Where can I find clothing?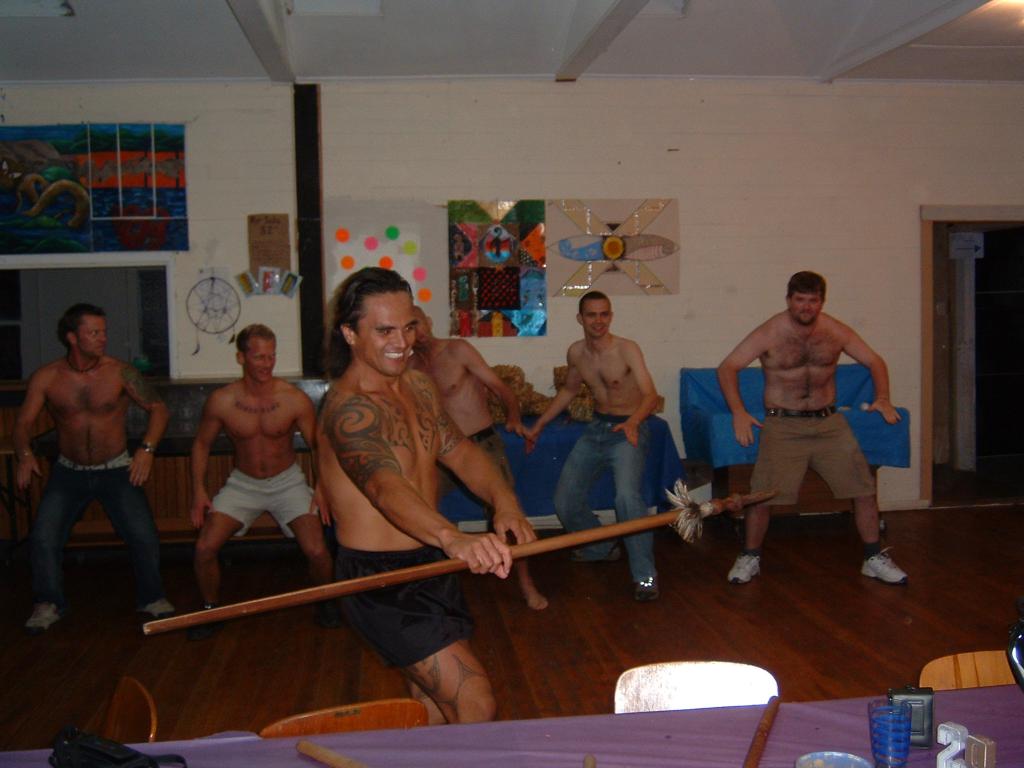
You can find it at [747,404,881,508].
